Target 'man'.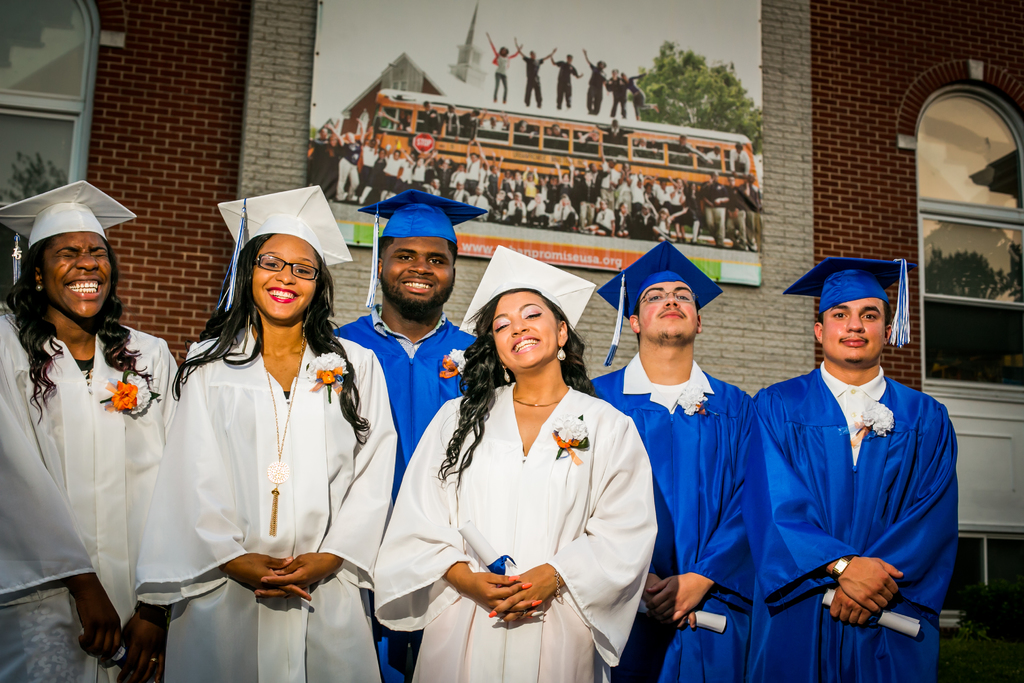
Target region: <bbox>741, 249, 972, 672</bbox>.
